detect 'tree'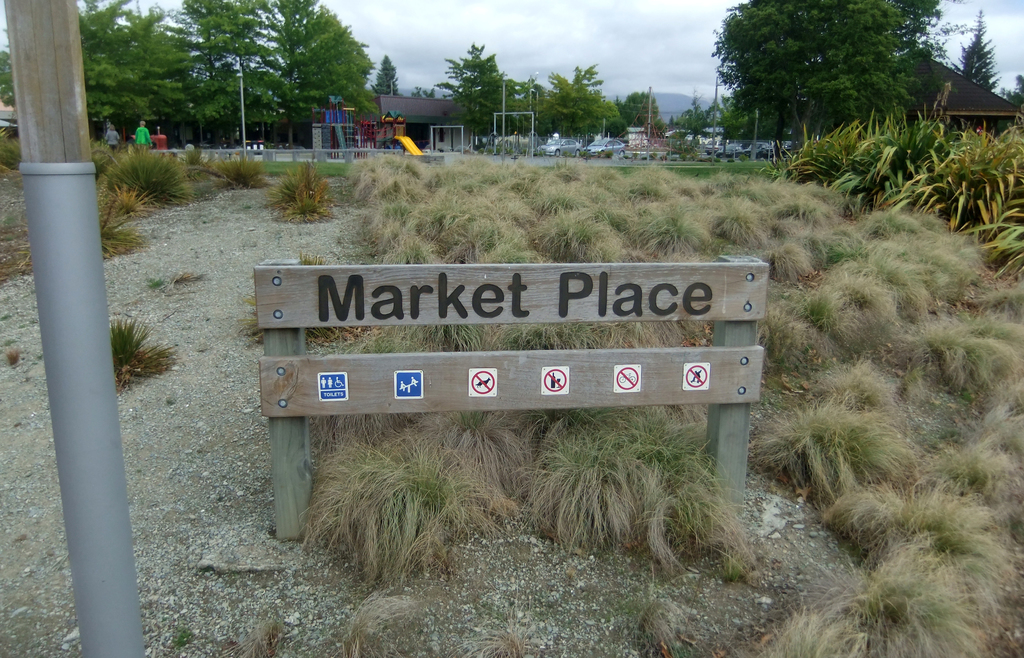
Rect(248, 0, 396, 147)
